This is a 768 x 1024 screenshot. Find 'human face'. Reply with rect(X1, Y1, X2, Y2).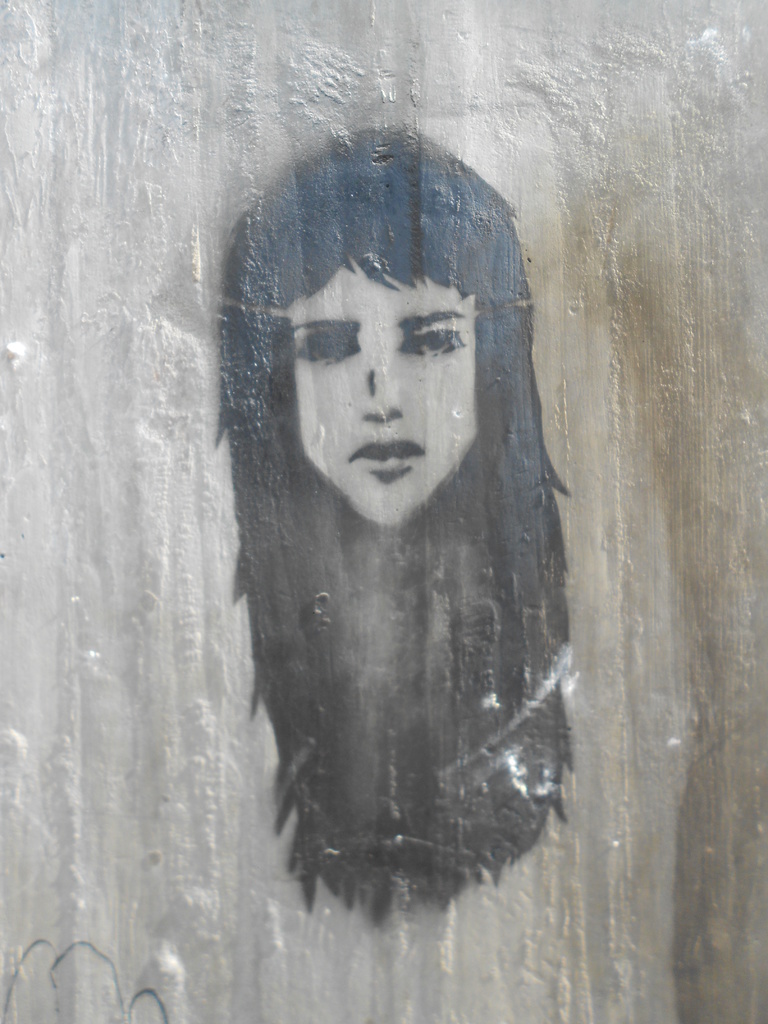
rect(278, 259, 479, 524).
